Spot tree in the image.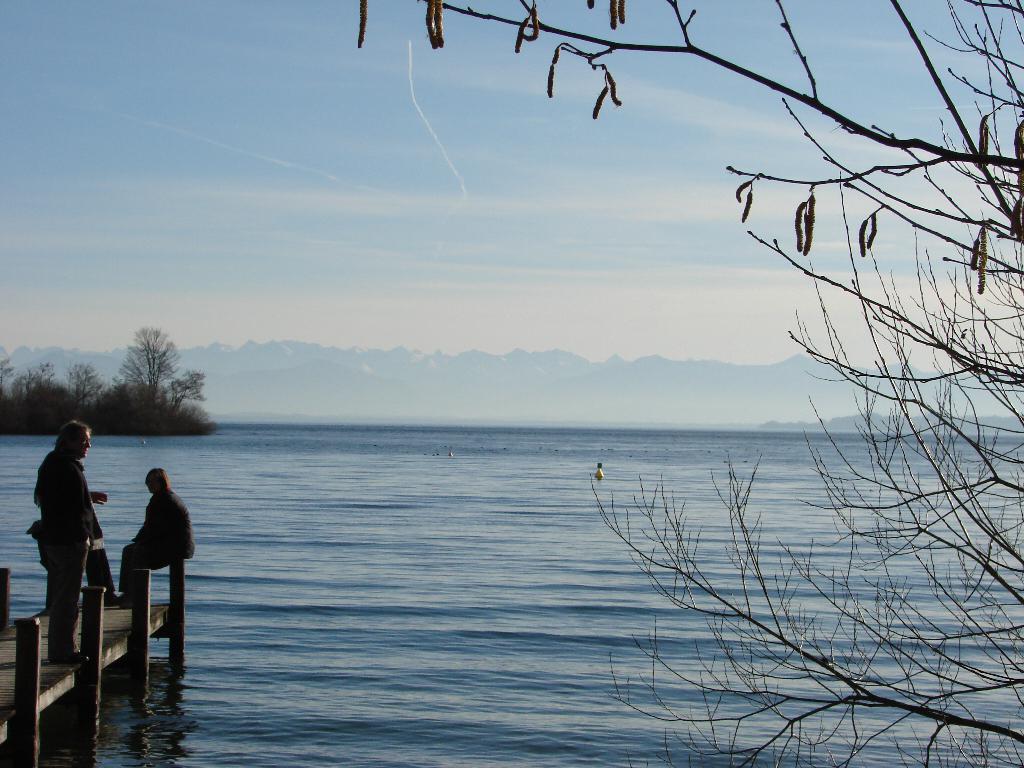
tree found at x1=60, y1=361, x2=99, y2=414.
